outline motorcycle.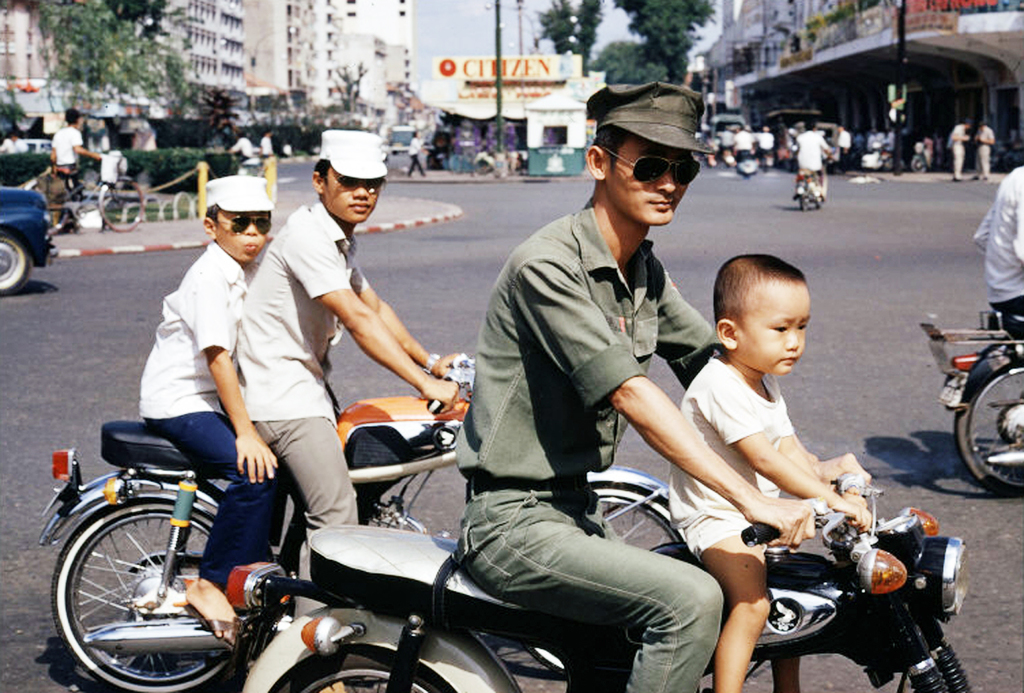
Outline: 235:470:976:692.
